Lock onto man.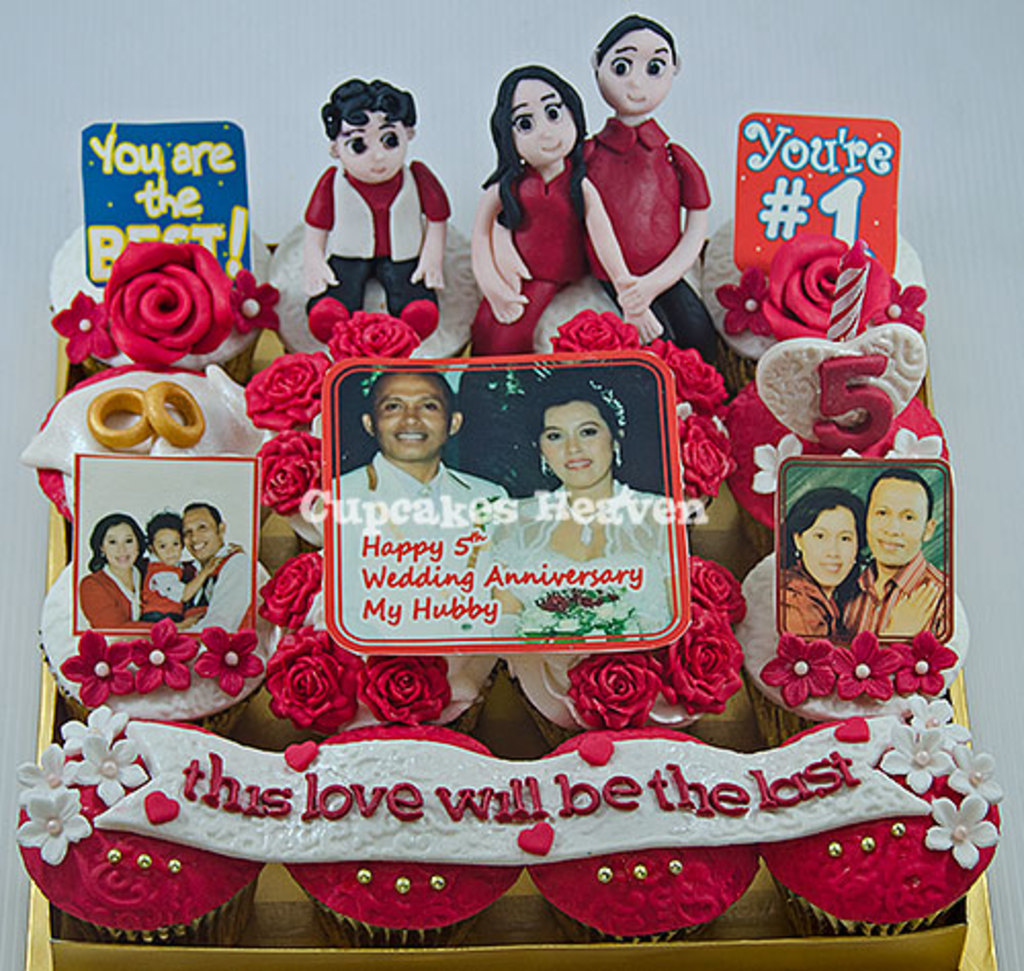
Locked: <region>324, 338, 489, 547</region>.
